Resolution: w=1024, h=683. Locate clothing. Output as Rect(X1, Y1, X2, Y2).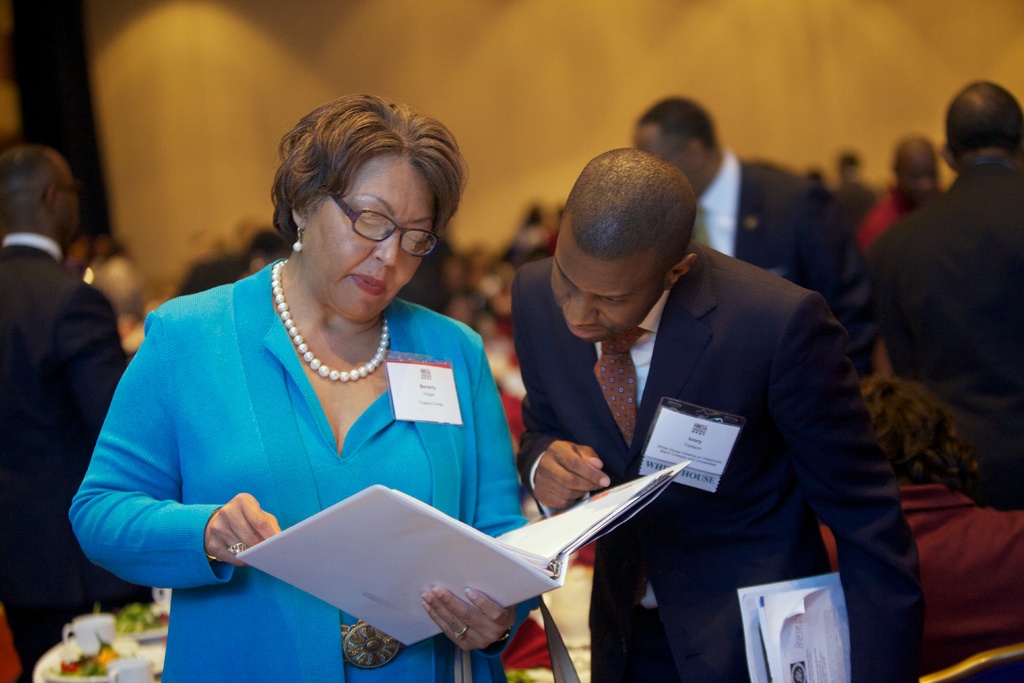
Rect(686, 148, 871, 362).
